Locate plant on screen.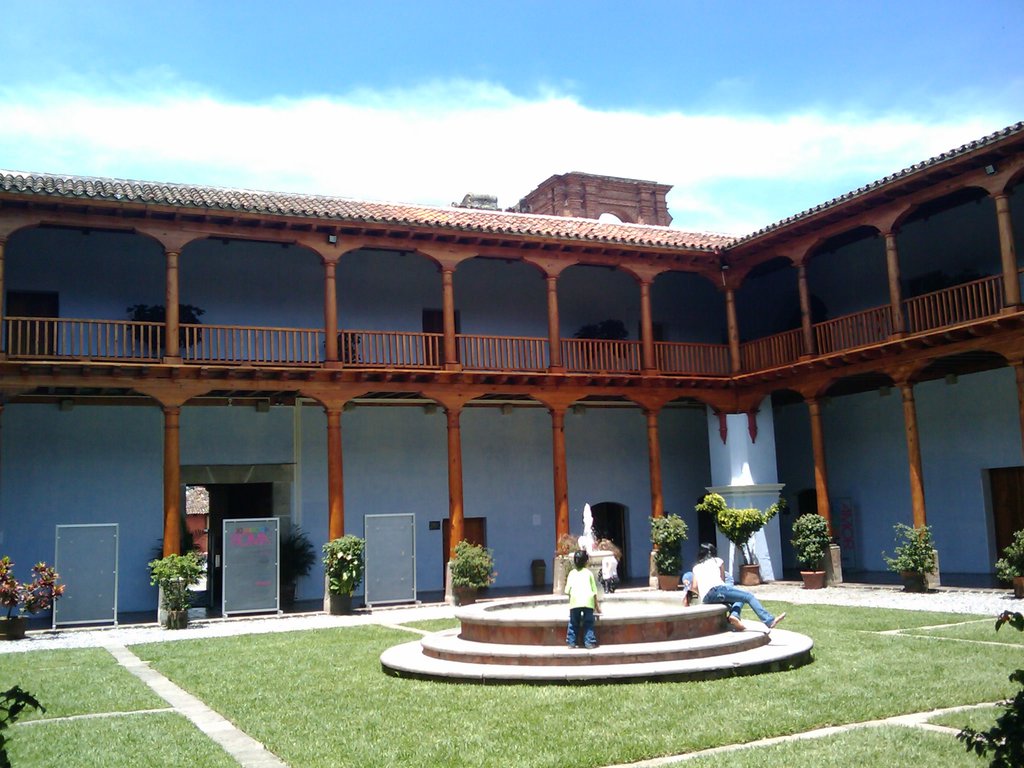
On screen at detection(148, 554, 207, 615).
